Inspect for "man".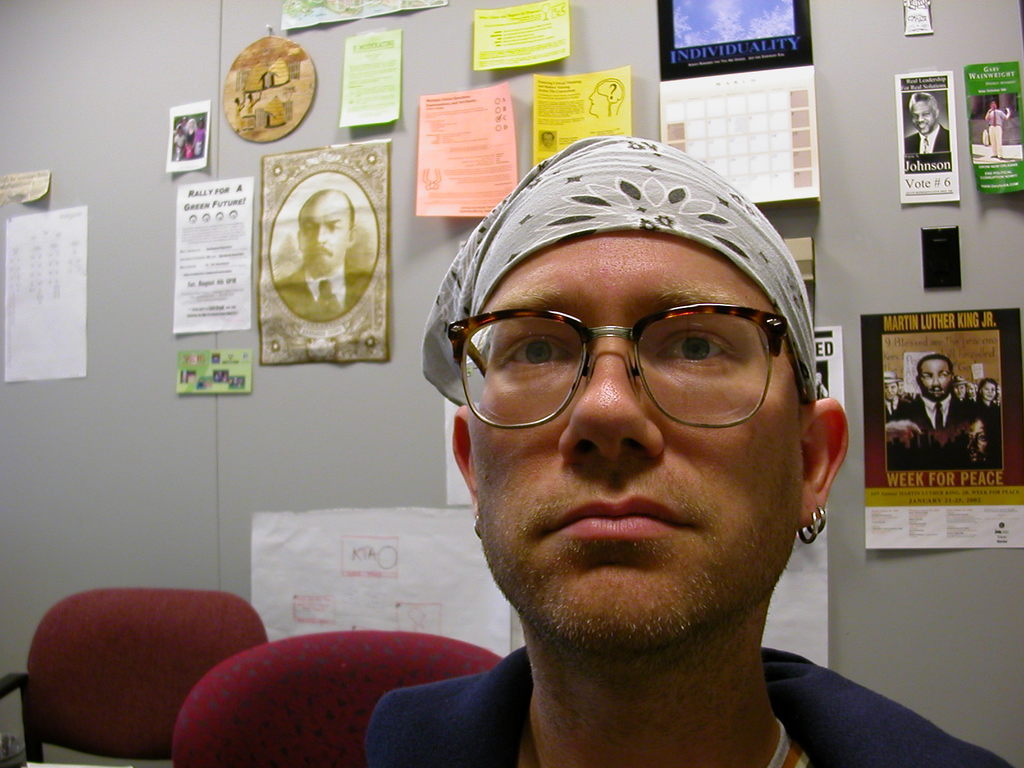
Inspection: left=276, top=186, right=366, bottom=321.
